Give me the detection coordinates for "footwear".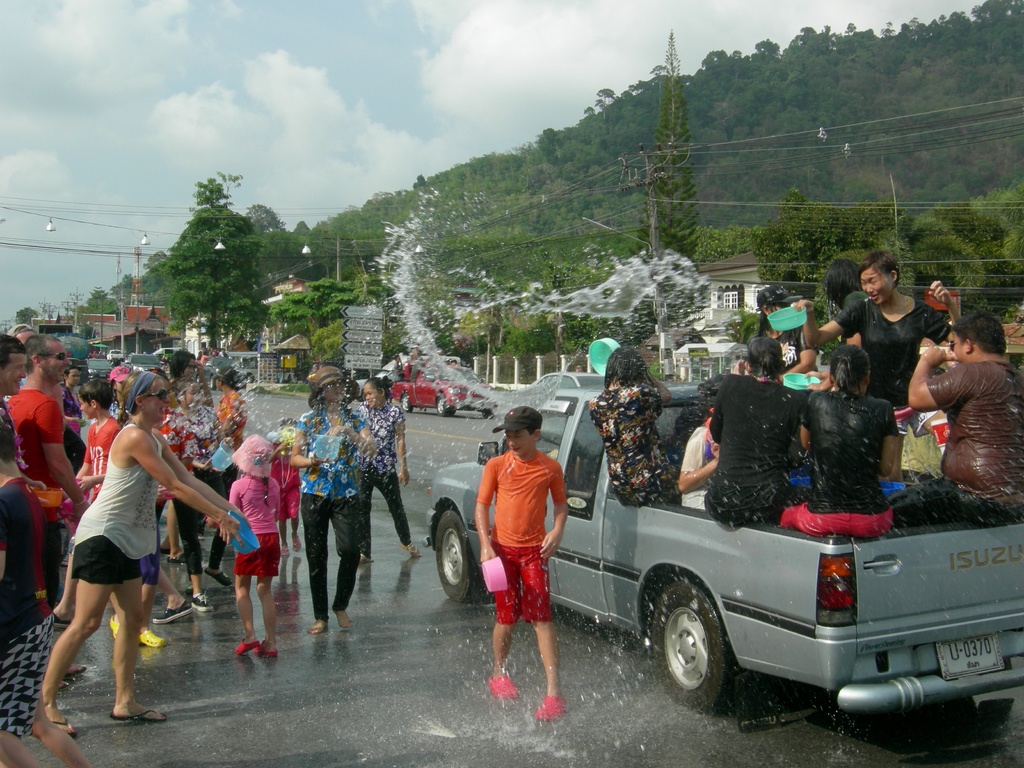
x1=484 y1=675 x2=516 y2=696.
